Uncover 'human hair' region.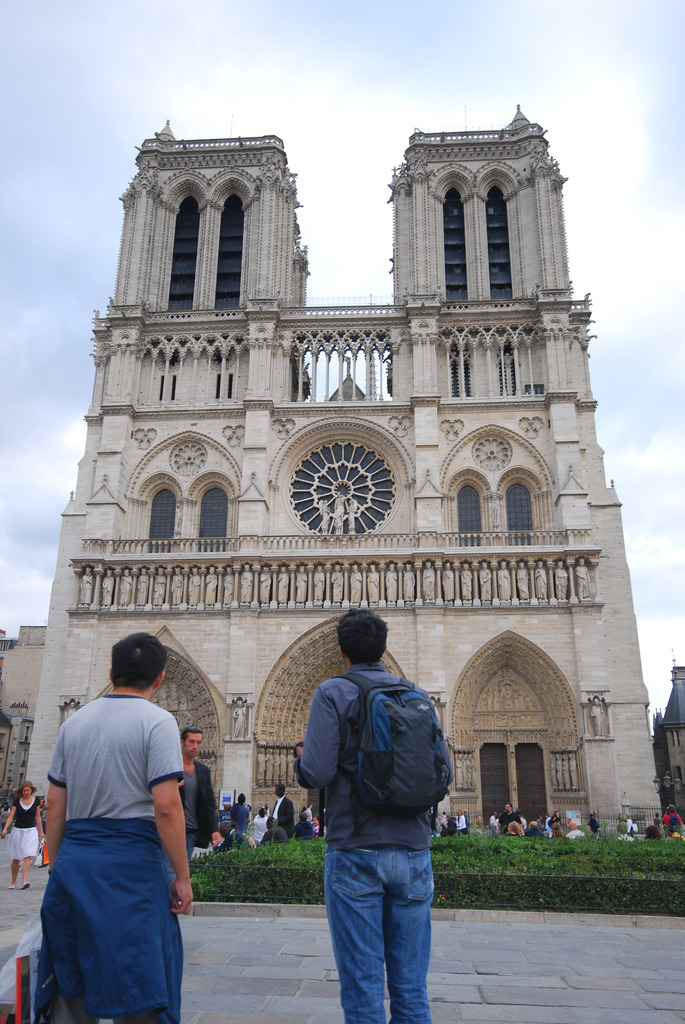
Uncovered: detection(333, 618, 398, 675).
